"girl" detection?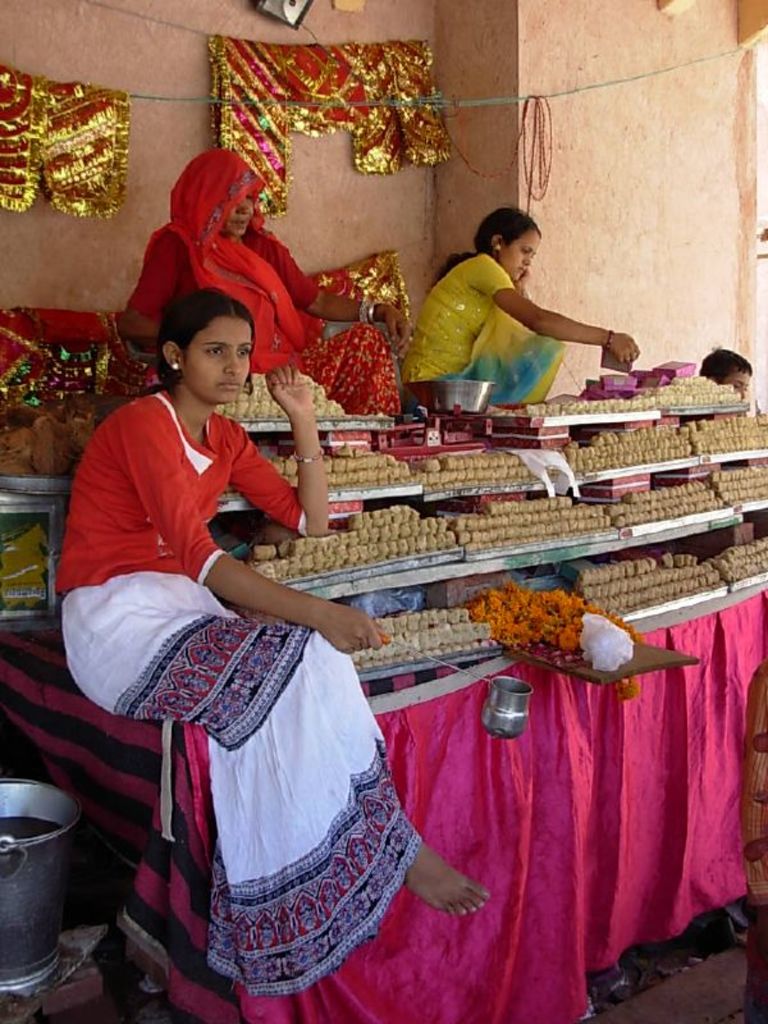
x1=67, y1=283, x2=494, y2=988
